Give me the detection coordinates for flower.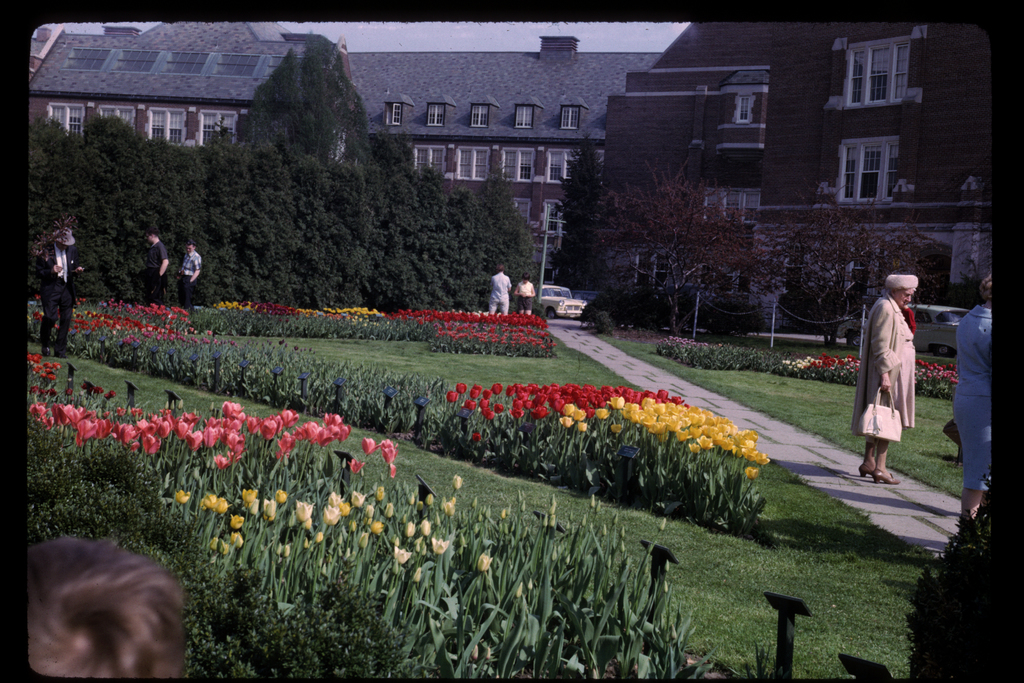
[382, 445, 399, 468].
